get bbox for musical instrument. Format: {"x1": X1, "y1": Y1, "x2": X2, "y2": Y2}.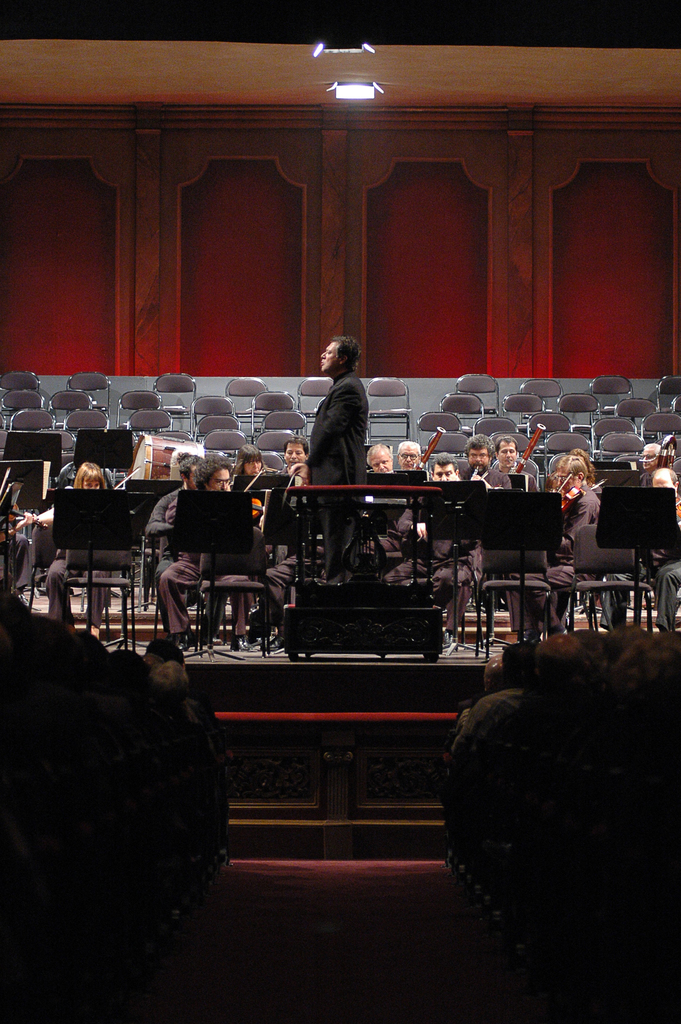
{"x1": 652, "y1": 429, "x2": 680, "y2": 480}.
